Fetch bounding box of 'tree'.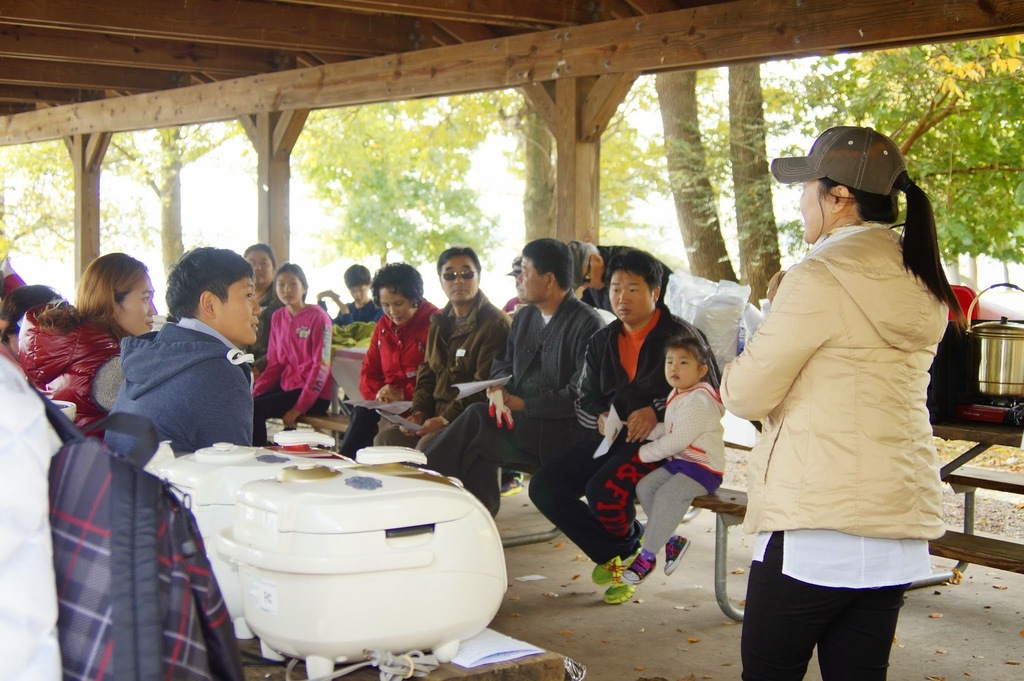
Bbox: 282:103:529:267.
